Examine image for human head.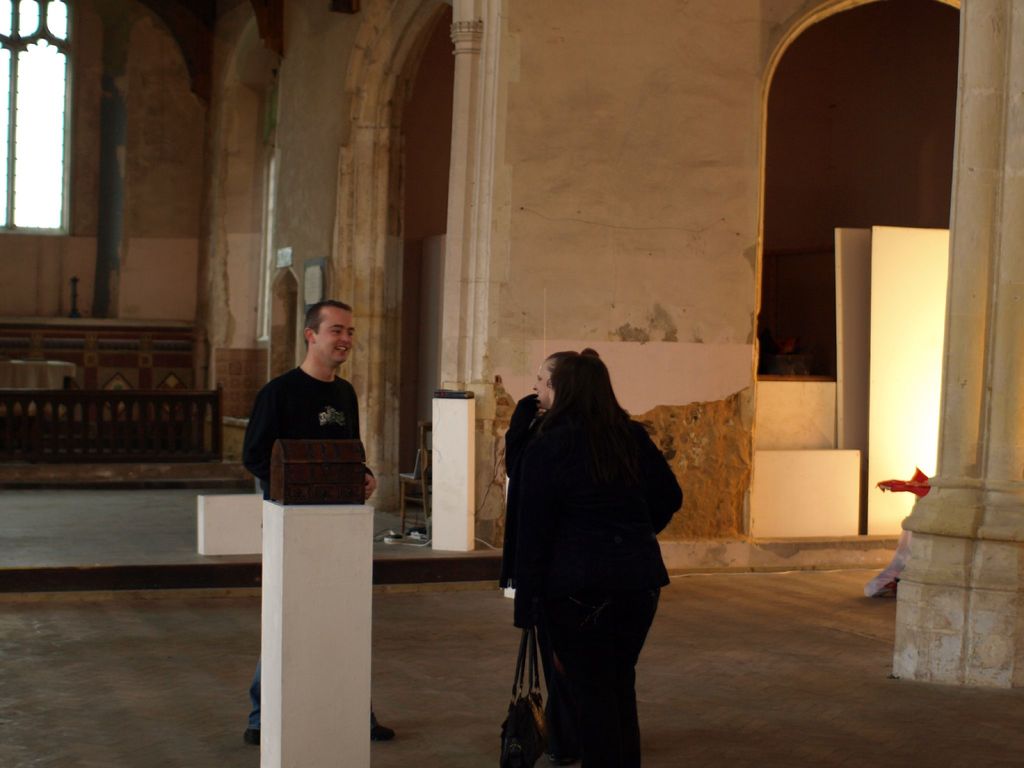
Examination result: [287,293,360,374].
